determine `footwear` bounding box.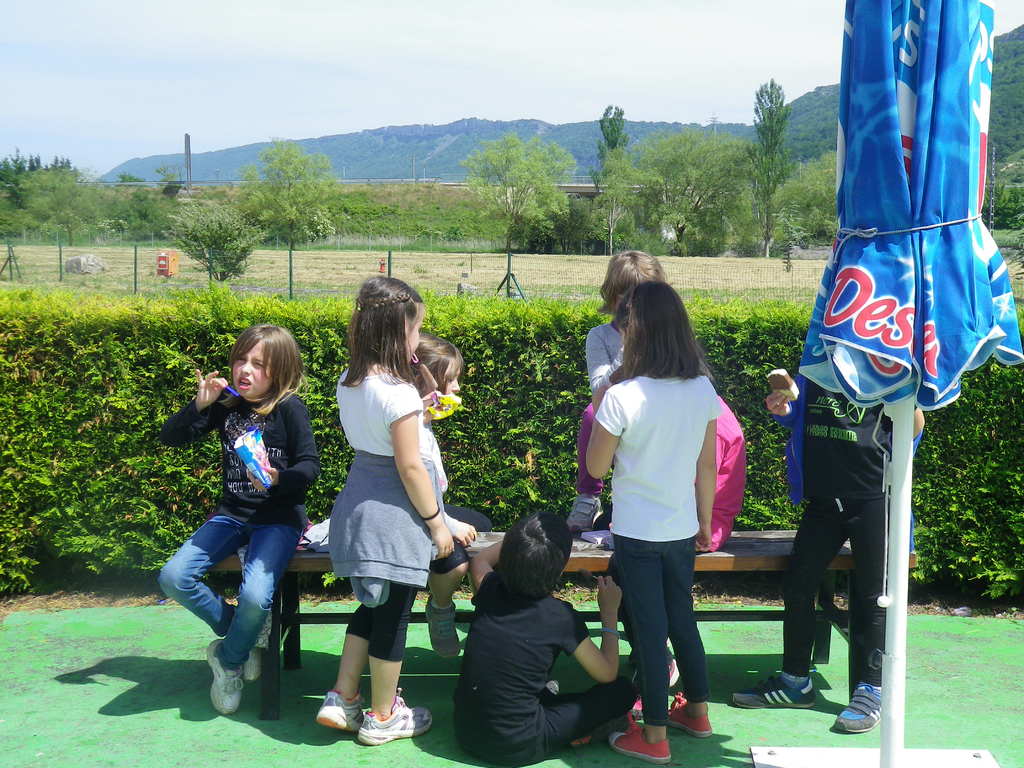
Determined: region(426, 593, 461, 659).
